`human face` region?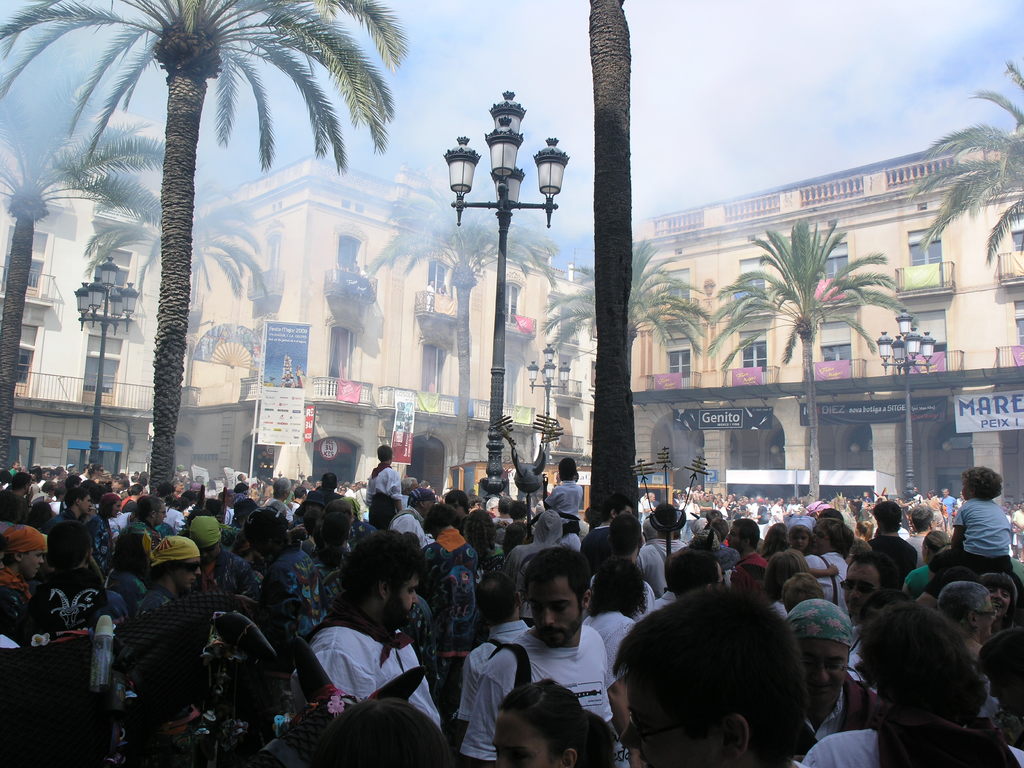
rect(623, 678, 697, 767)
